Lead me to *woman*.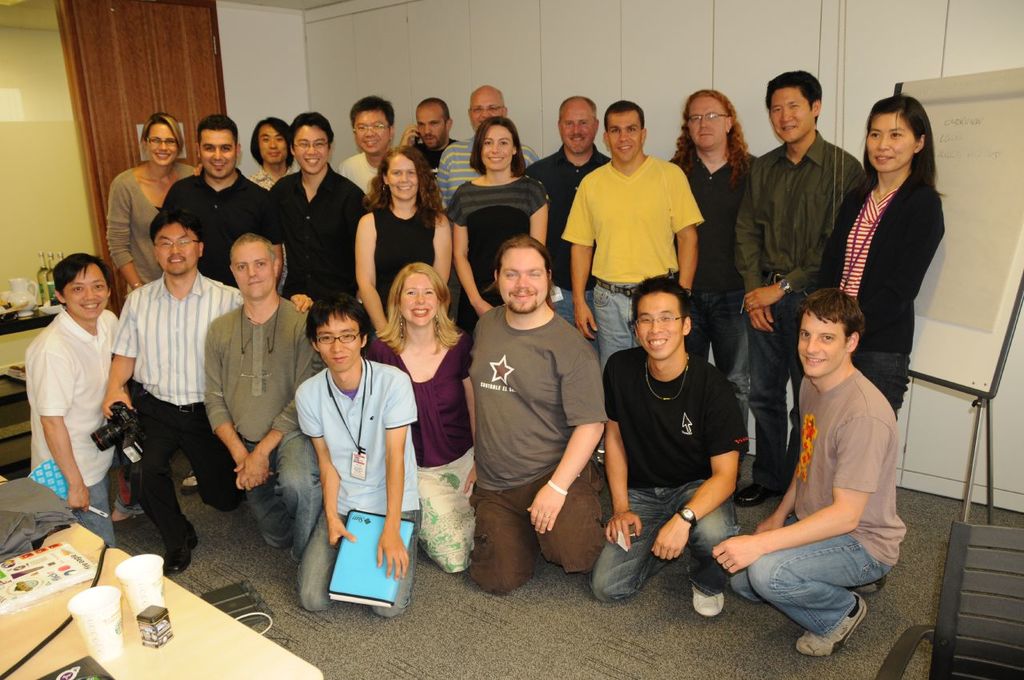
Lead to [left=108, top=112, right=199, bottom=301].
